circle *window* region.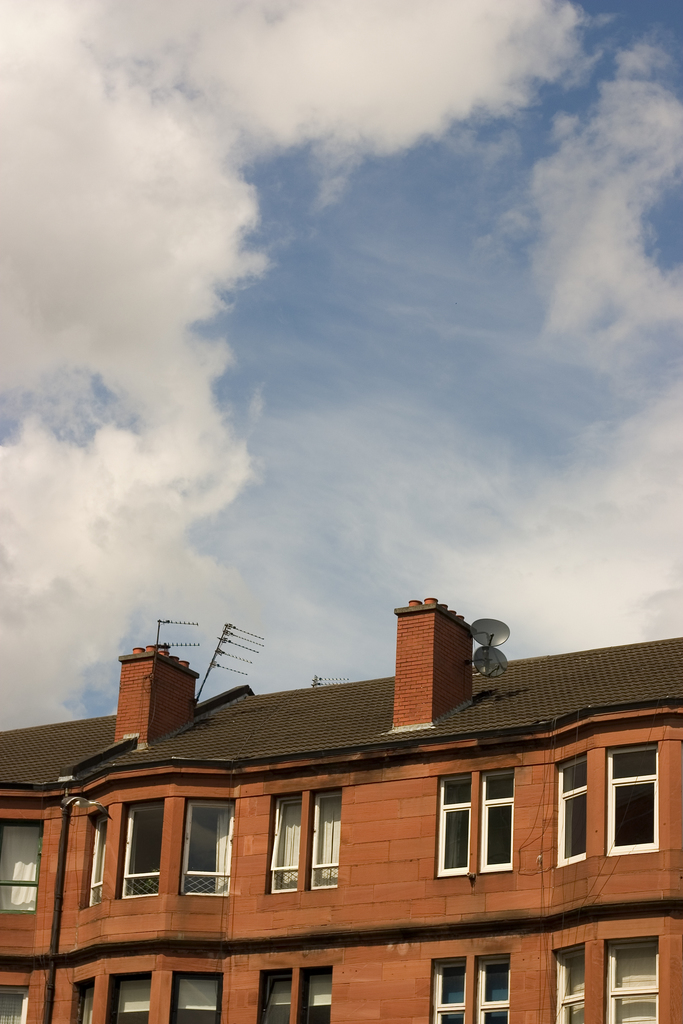
Region: {"x1": 0, "y1": 823, "x2": 39, "y2": 909}.
